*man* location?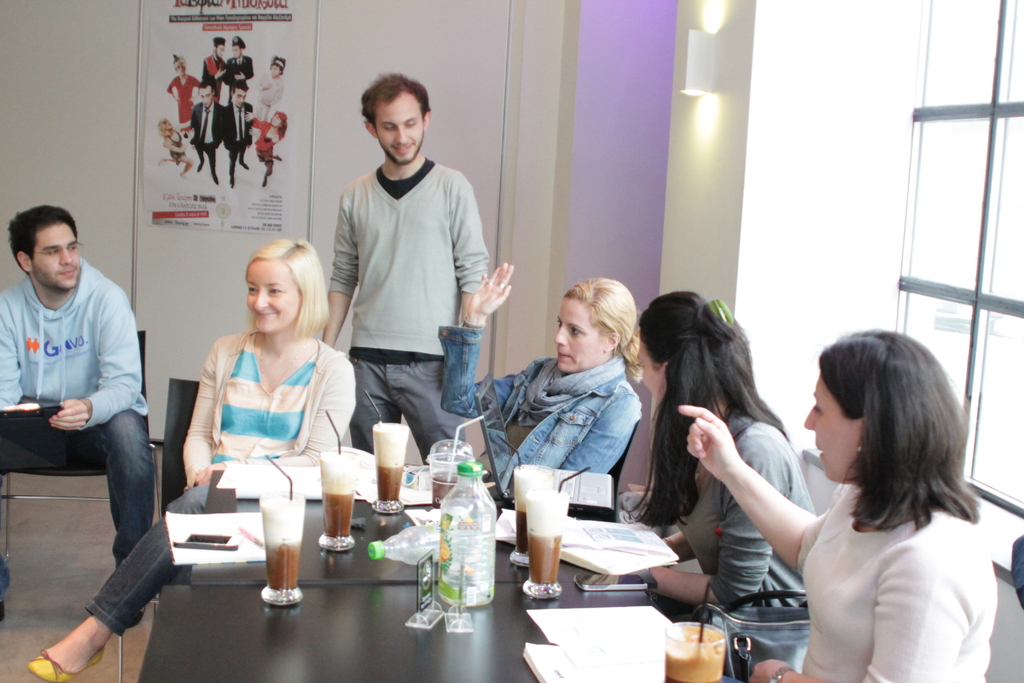
{"left": 187, "top": 83, "right": 230, "bottom": 181}
